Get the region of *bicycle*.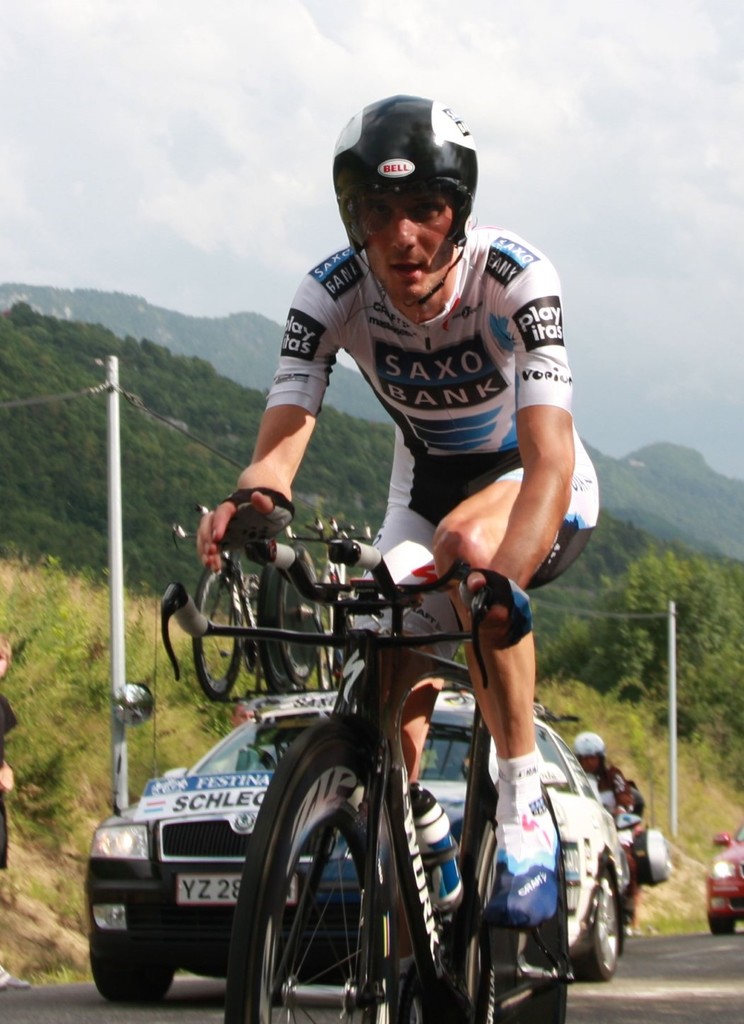
pyautogui.locateOnScreen(169, 502, 317, 701).
